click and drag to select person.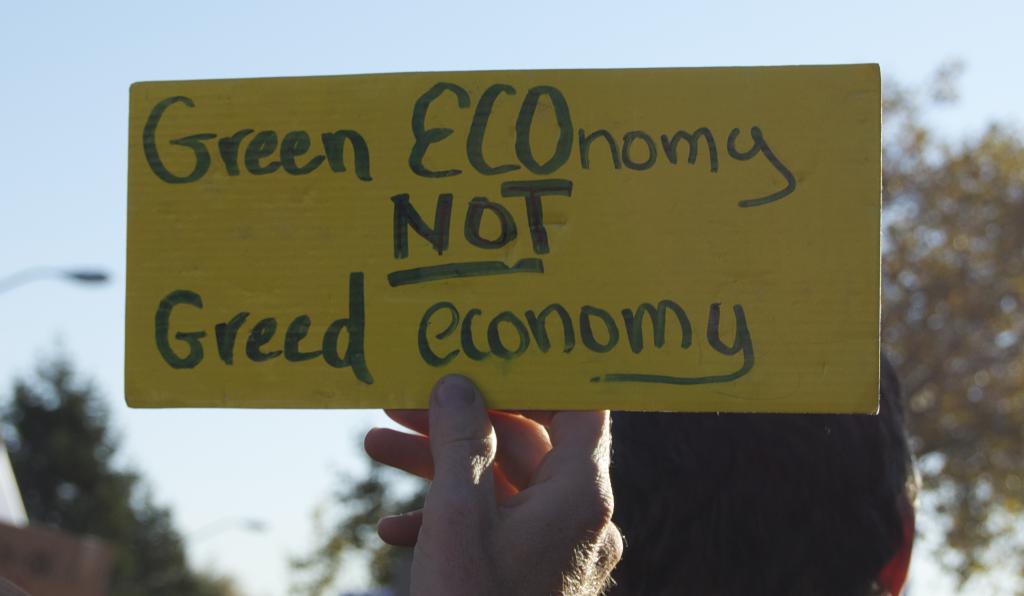
Selection: 608,410,927,595.
